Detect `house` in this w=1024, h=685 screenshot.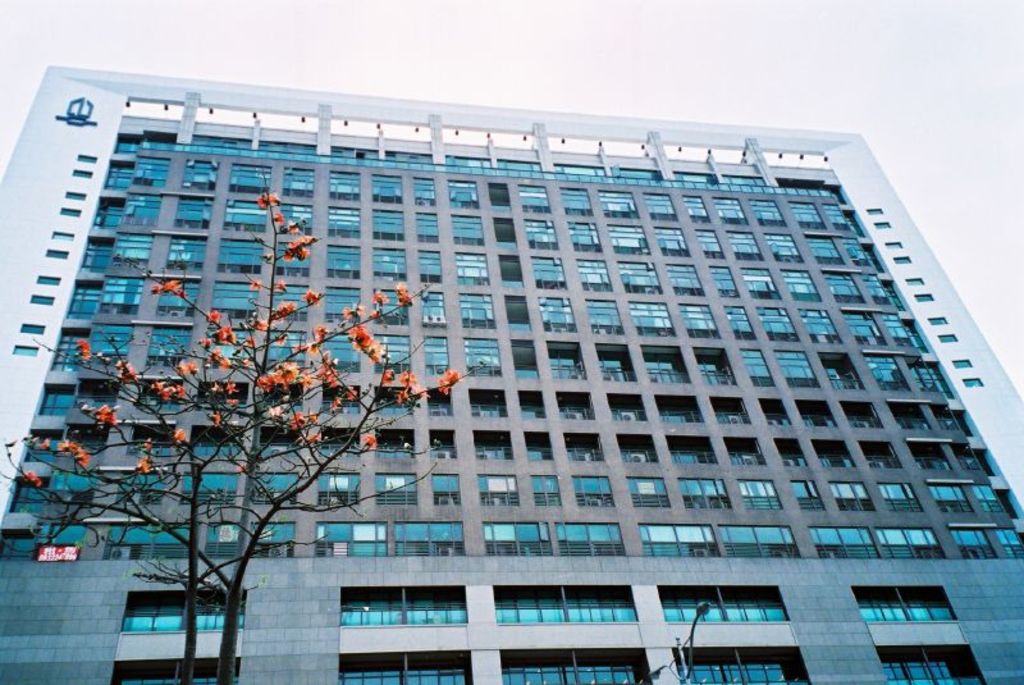
Detection: bbox=[0, 59, 1023, 684].
